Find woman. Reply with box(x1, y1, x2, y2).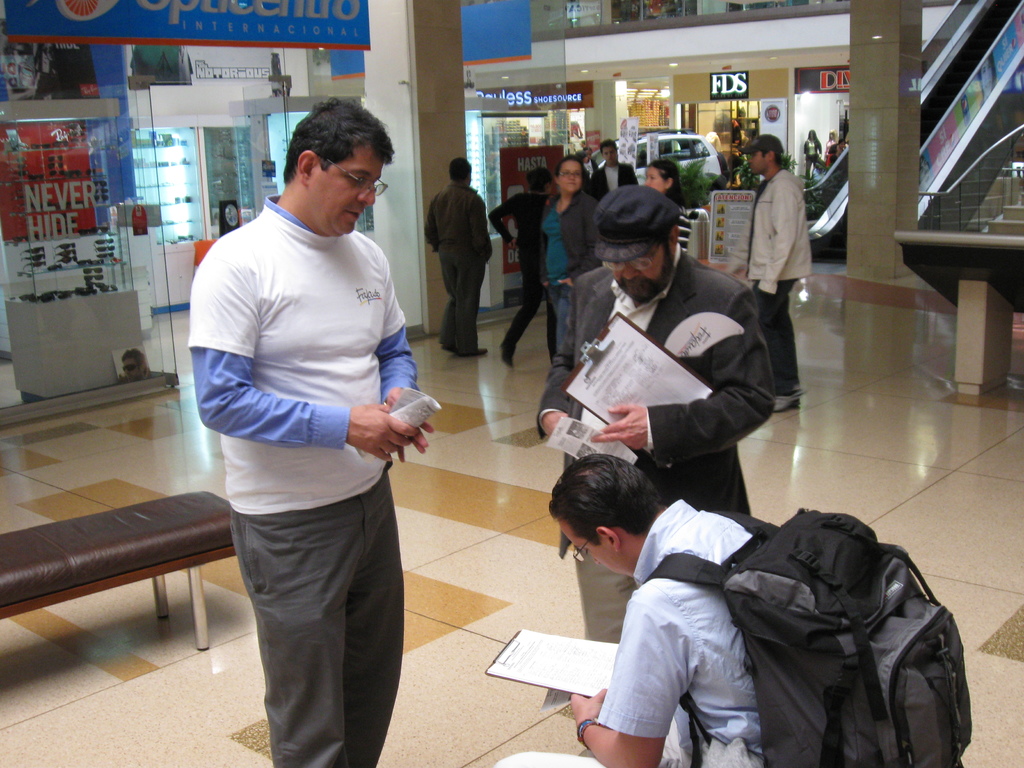
box(645, 161, 686, 212).
